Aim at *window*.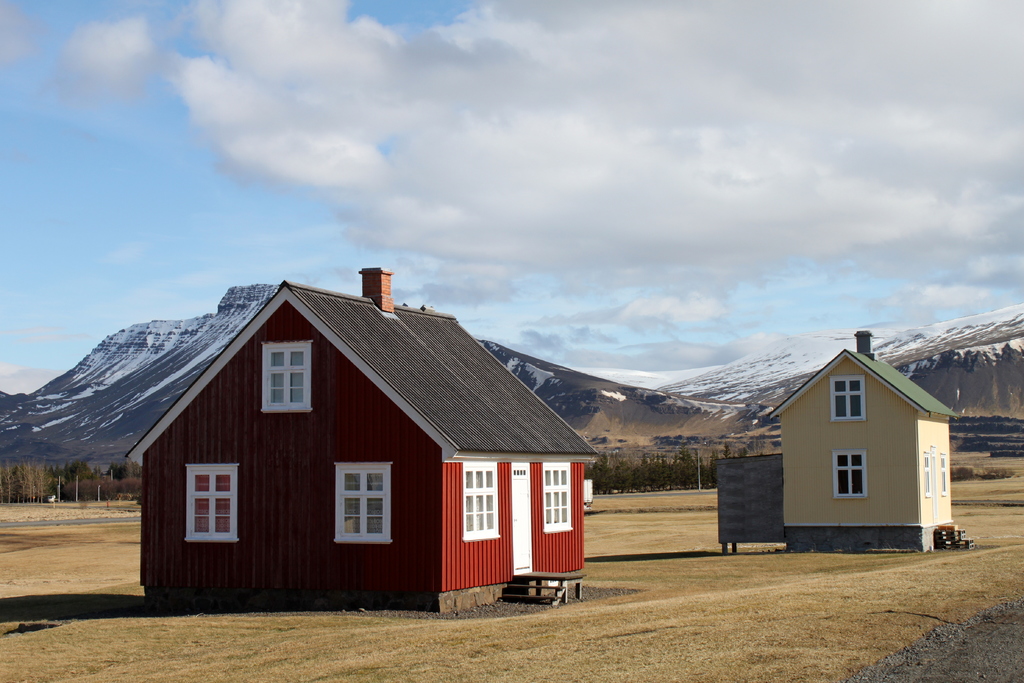
Aimed at [922,456,931,497].
